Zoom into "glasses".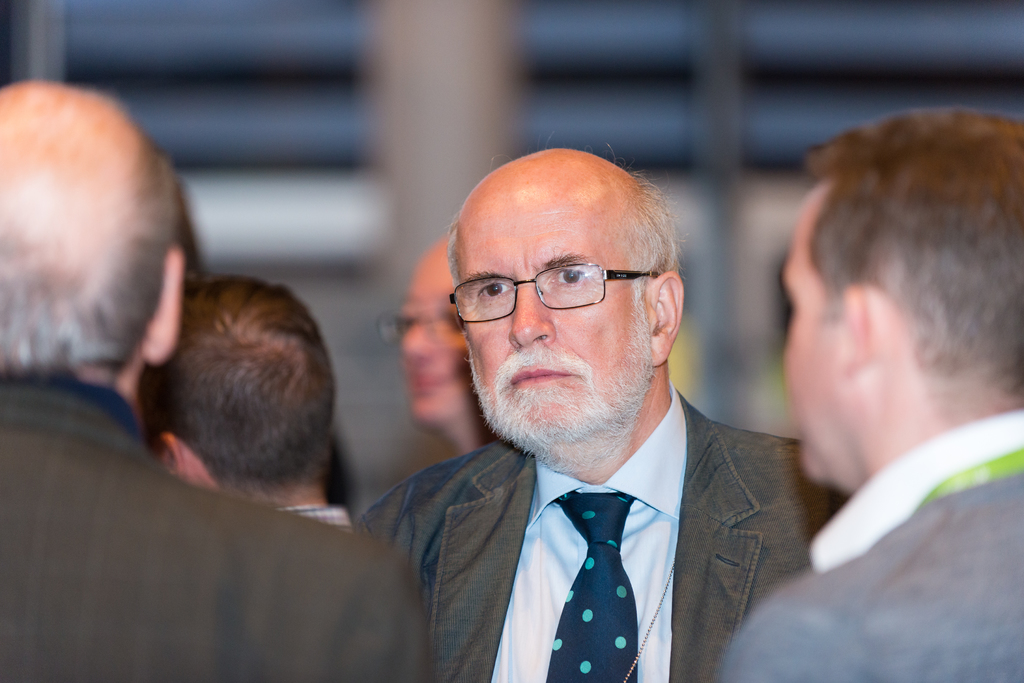
Zoom target: [x1=378, y1=309, x2=446, y2=346].
